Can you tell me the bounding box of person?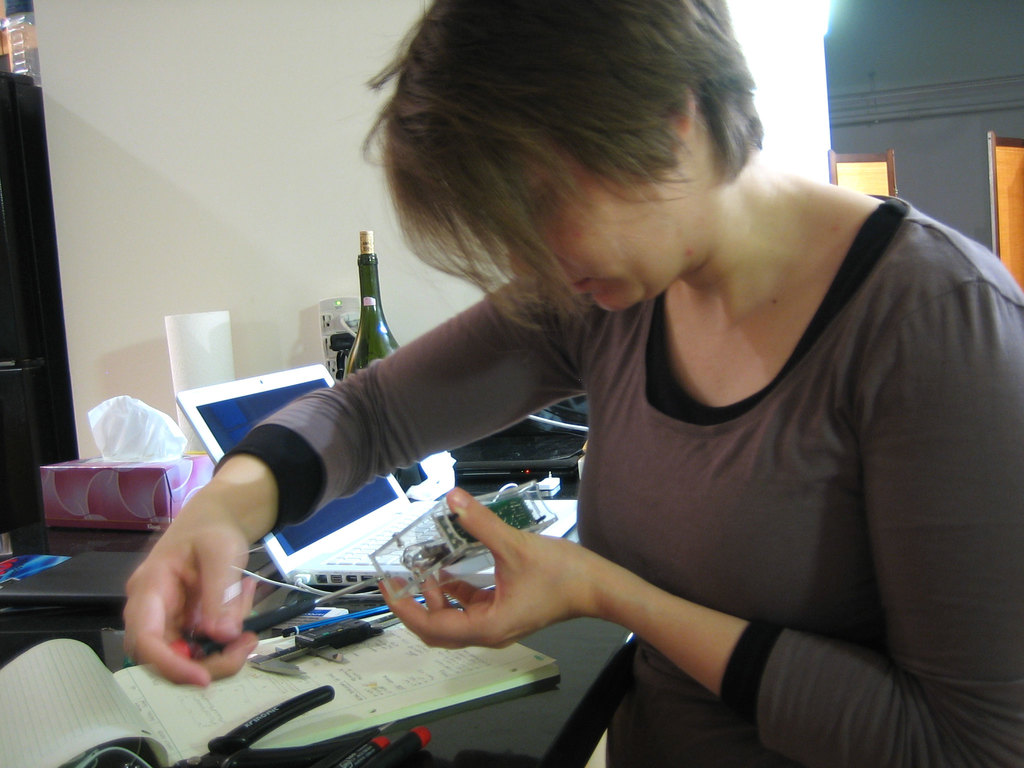
[110,0,1023,767].
